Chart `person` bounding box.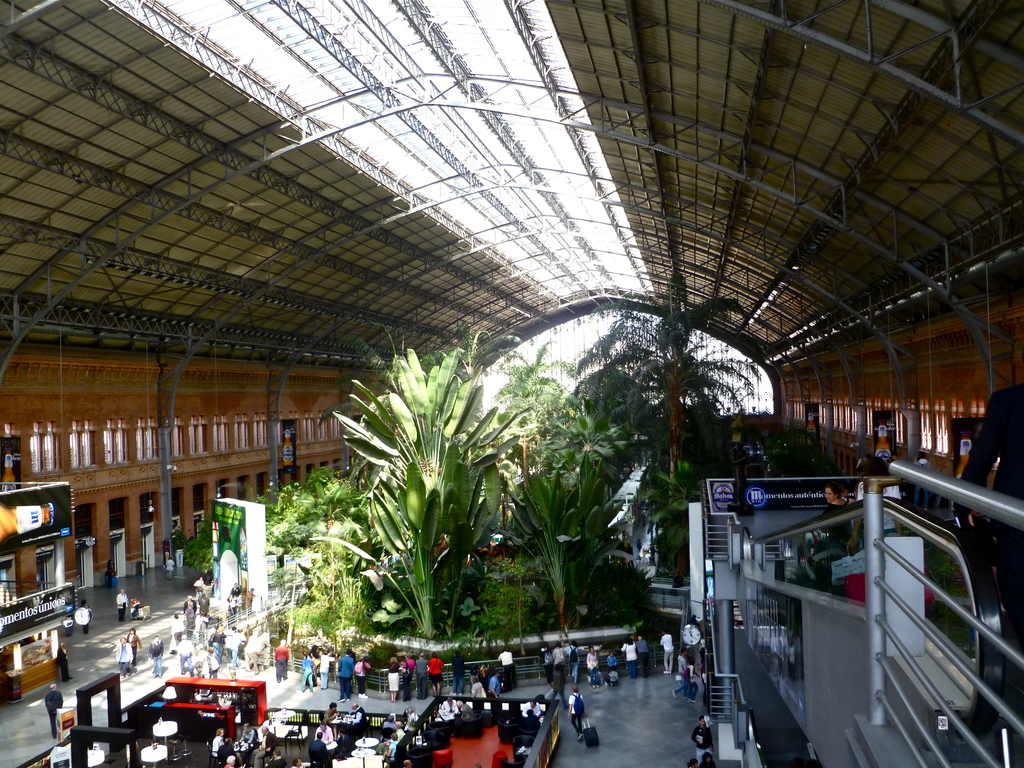
Charted: 454,698,474,719.
